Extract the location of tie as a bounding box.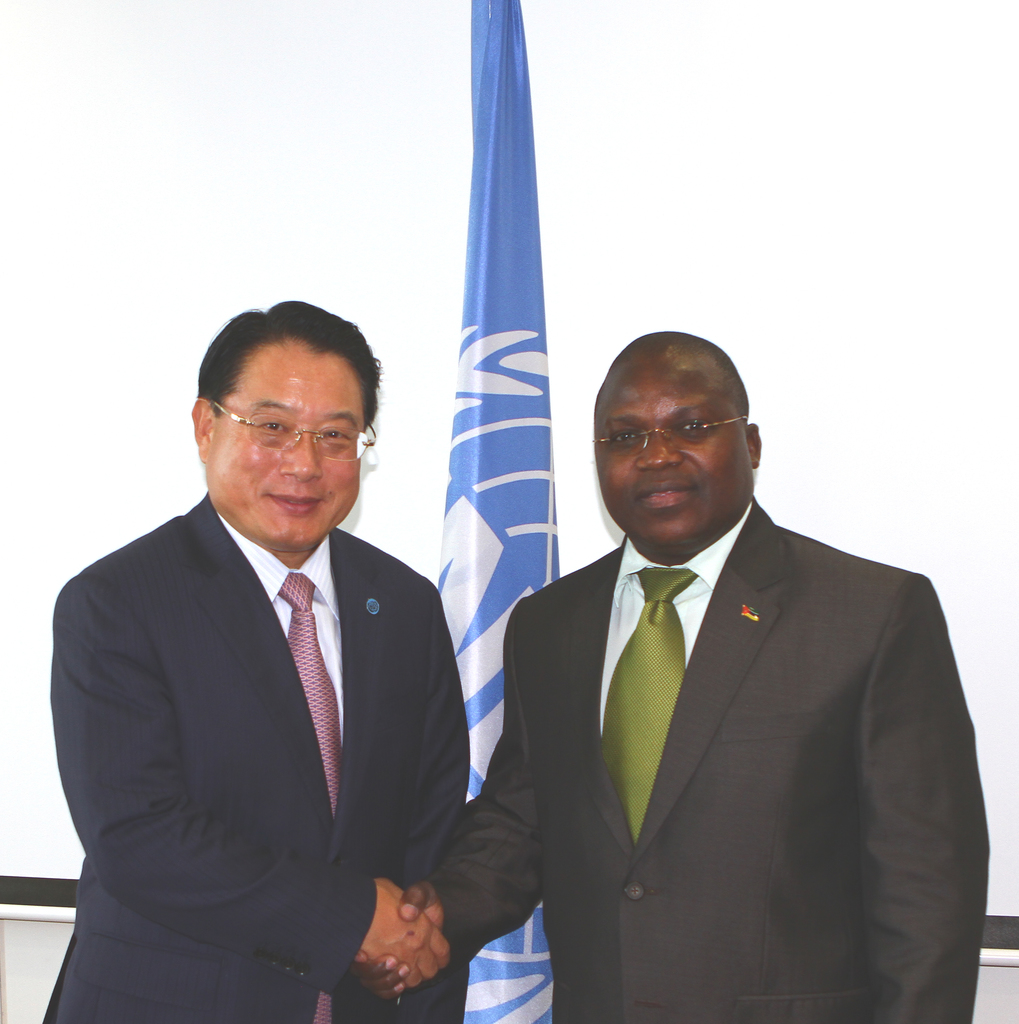
locate(286, 569, 339, 1023).
